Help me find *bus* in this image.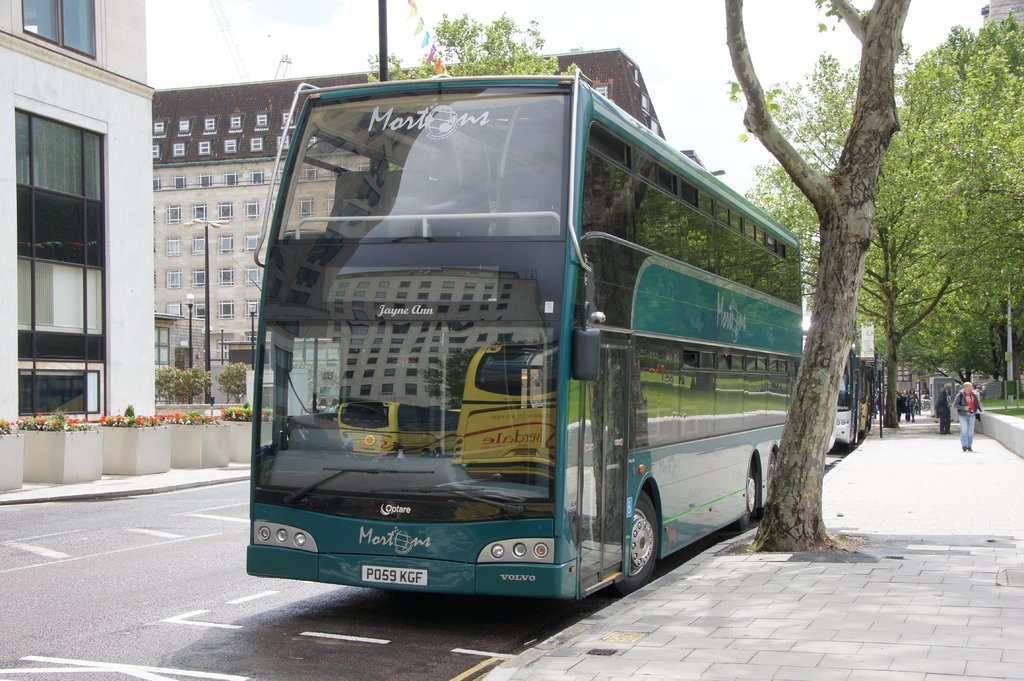
Found it: 237, 62, 803, 592.
